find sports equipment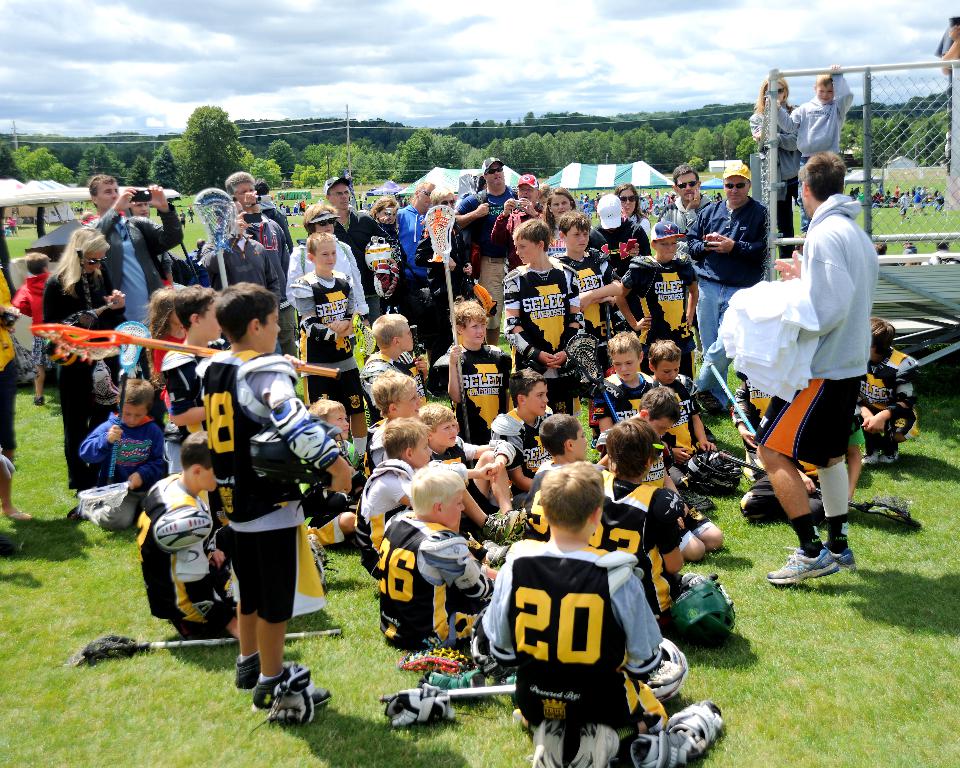
[left=296, top=315, right=340, bottom=346]
